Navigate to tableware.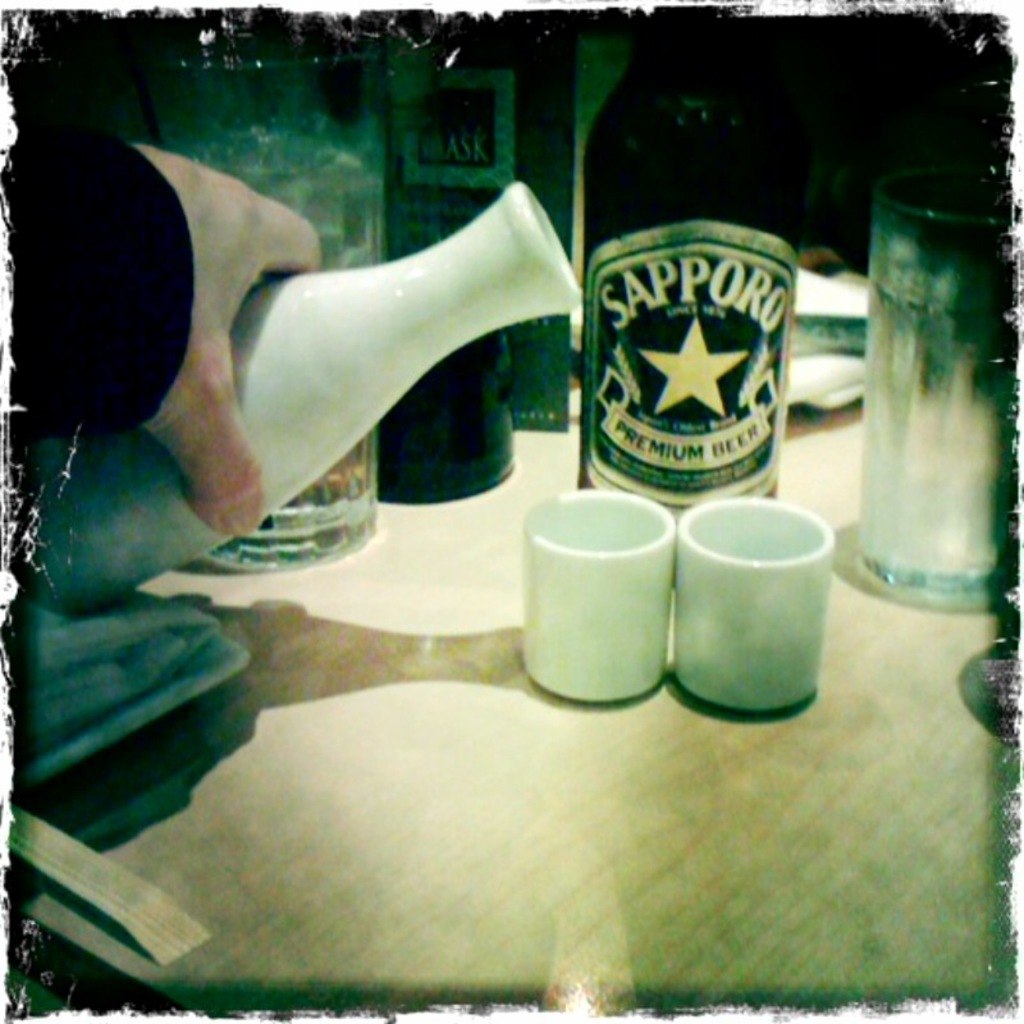
Navigation target: [13, 170, 563, 617].
